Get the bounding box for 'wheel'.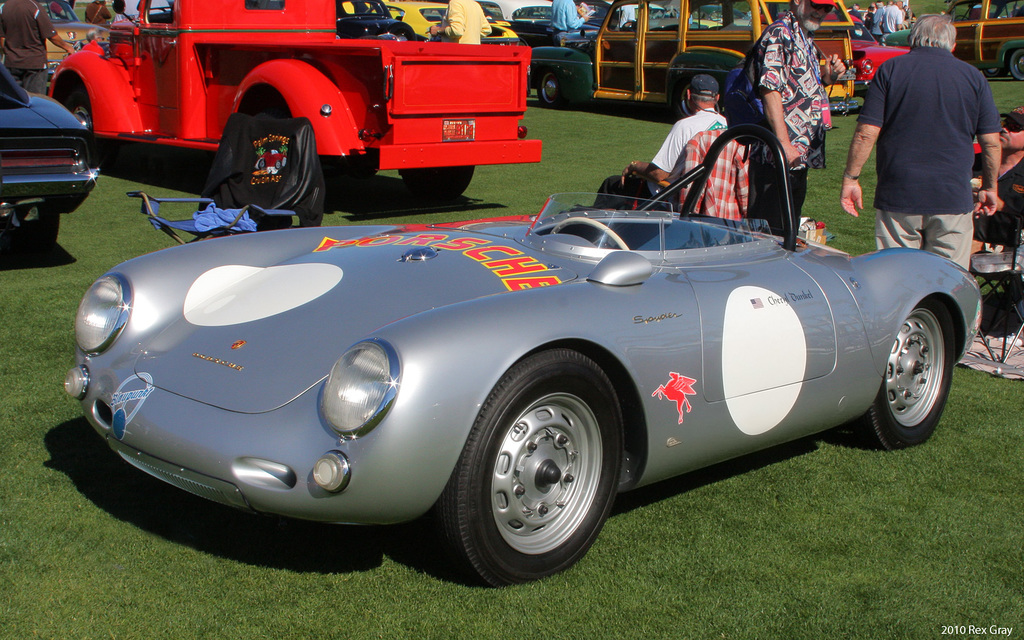
(845,296,957,449).
